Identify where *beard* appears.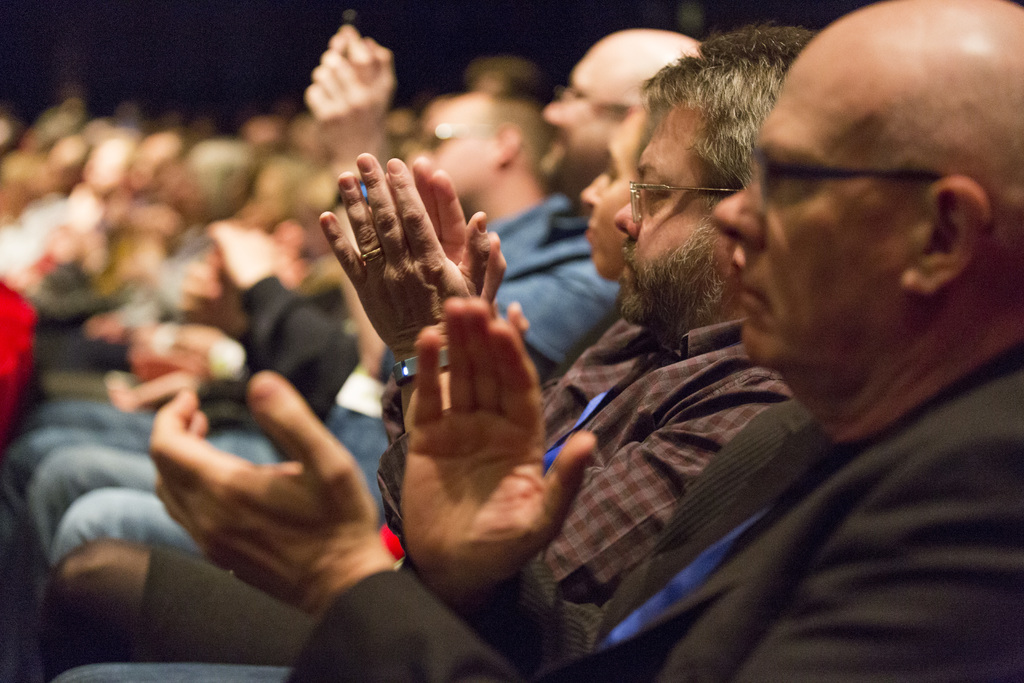
Appears at 607,179,754,349.
